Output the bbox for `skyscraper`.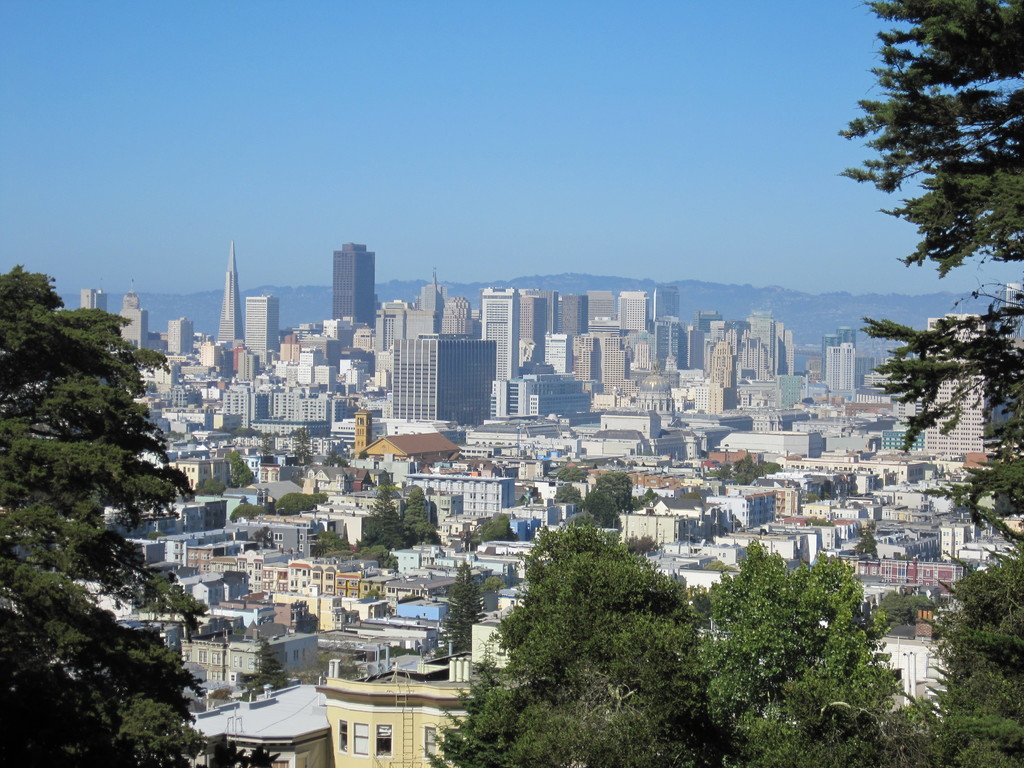
locate(920, 371, 991, 461).
